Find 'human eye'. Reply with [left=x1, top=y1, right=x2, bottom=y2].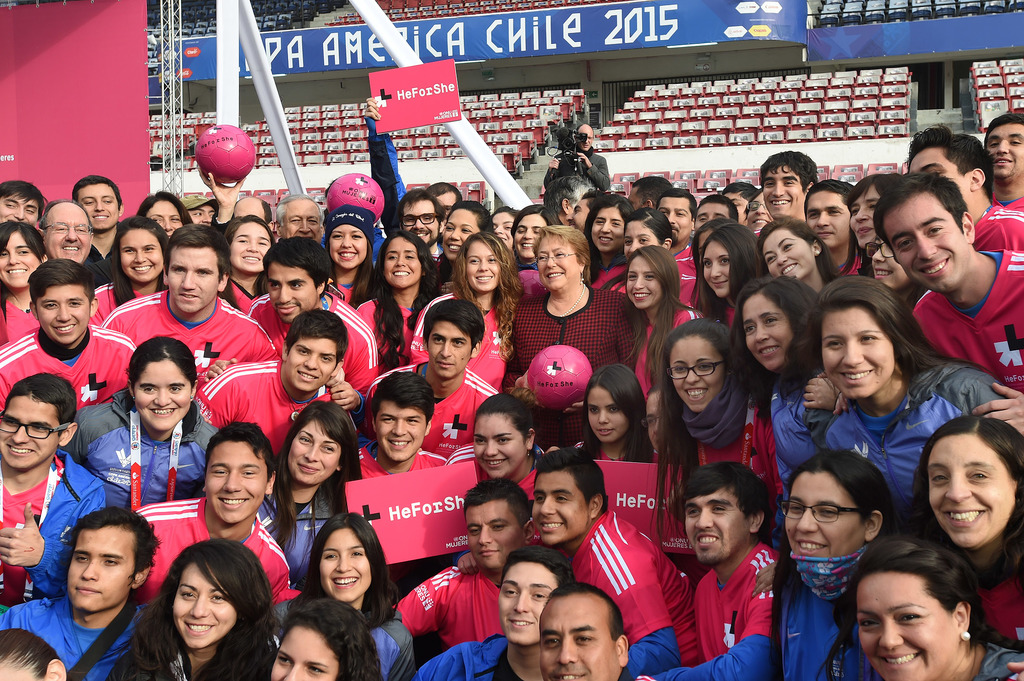
[left=505, top=222, right=511, bottom=229].
